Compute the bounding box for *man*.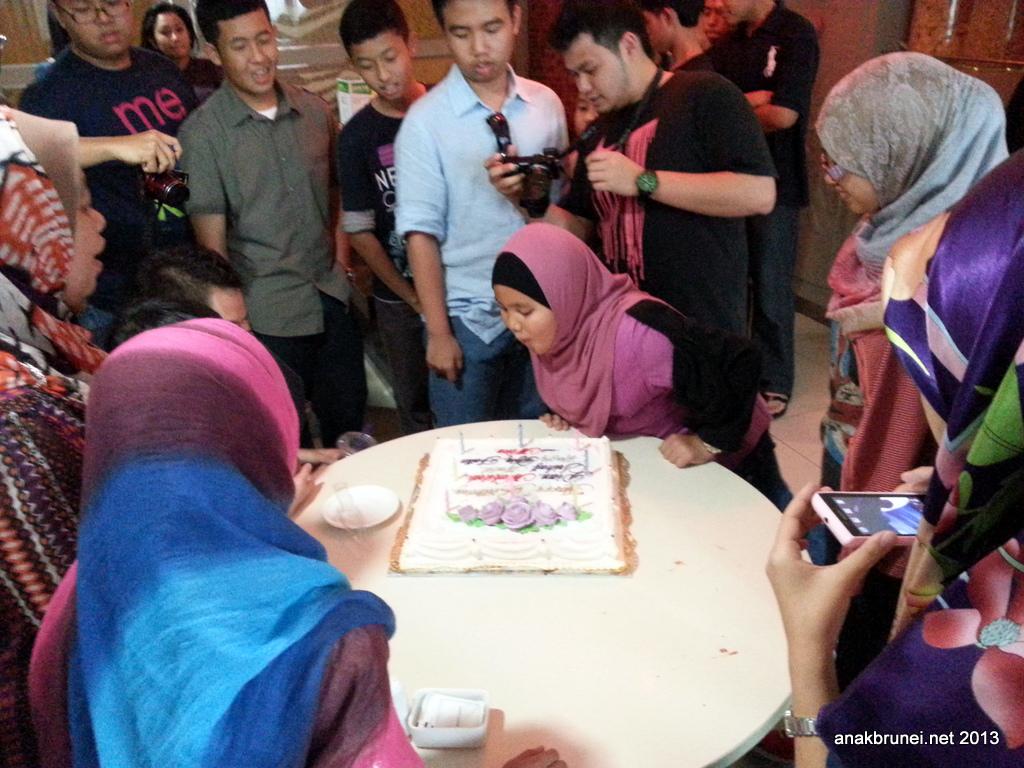
x1=145 y1=16 x2=357 y2=381.
